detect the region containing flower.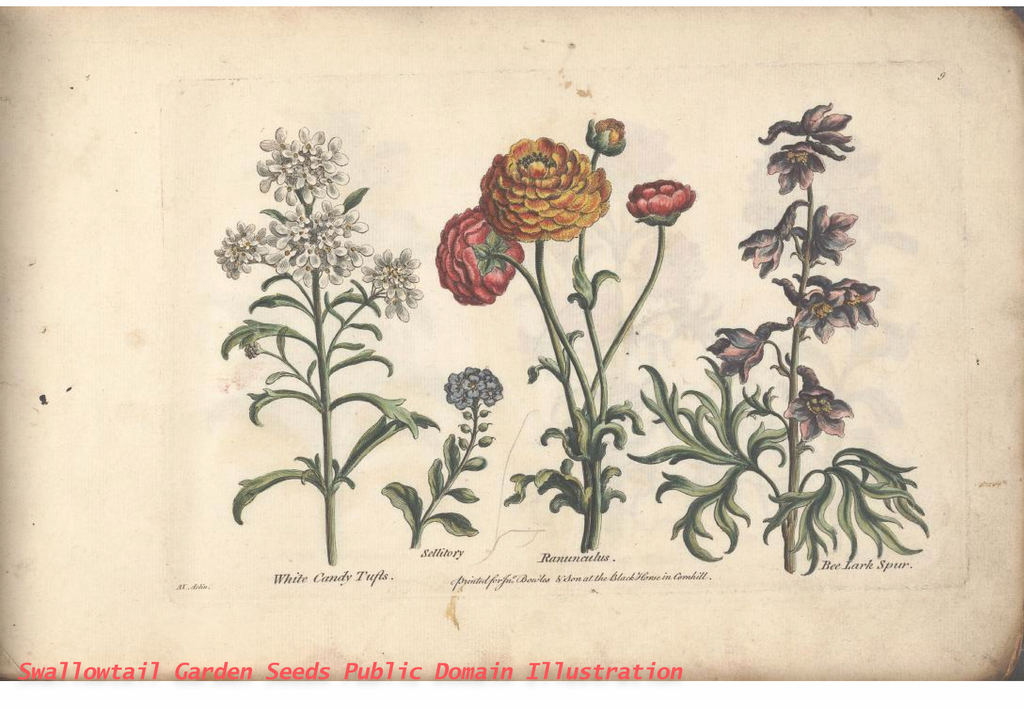
{"x1": 583, "y1": 115, "x2": 625, "y2": 149}.
